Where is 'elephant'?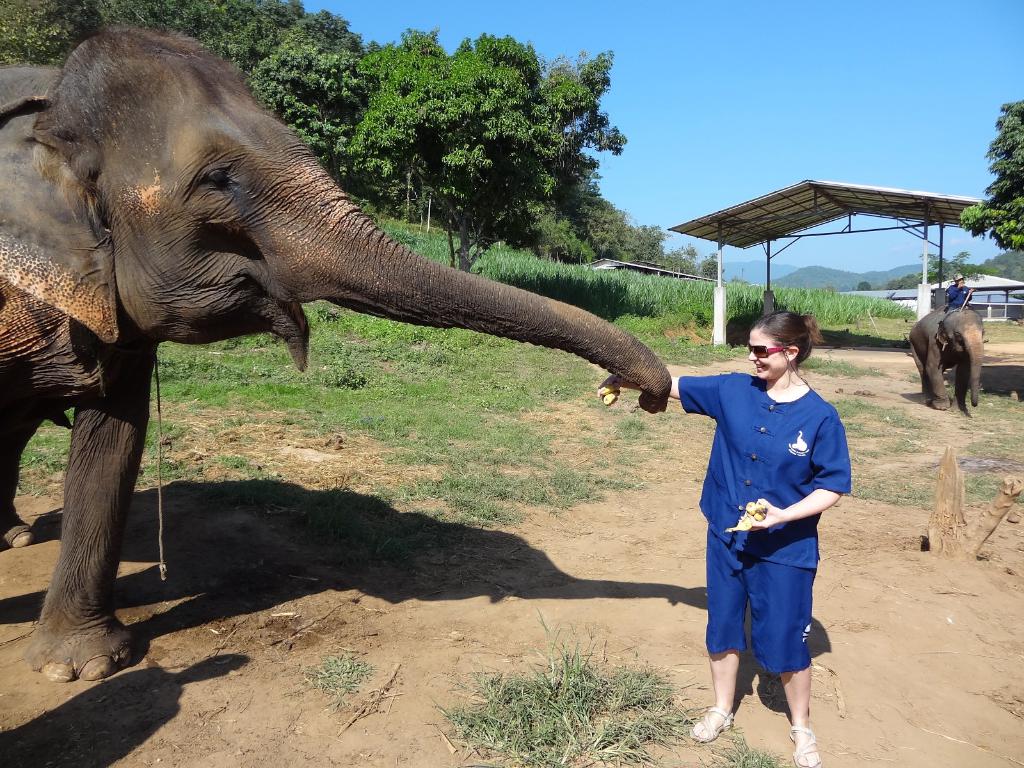
<region>912, 291, 1000, 419</region>.
